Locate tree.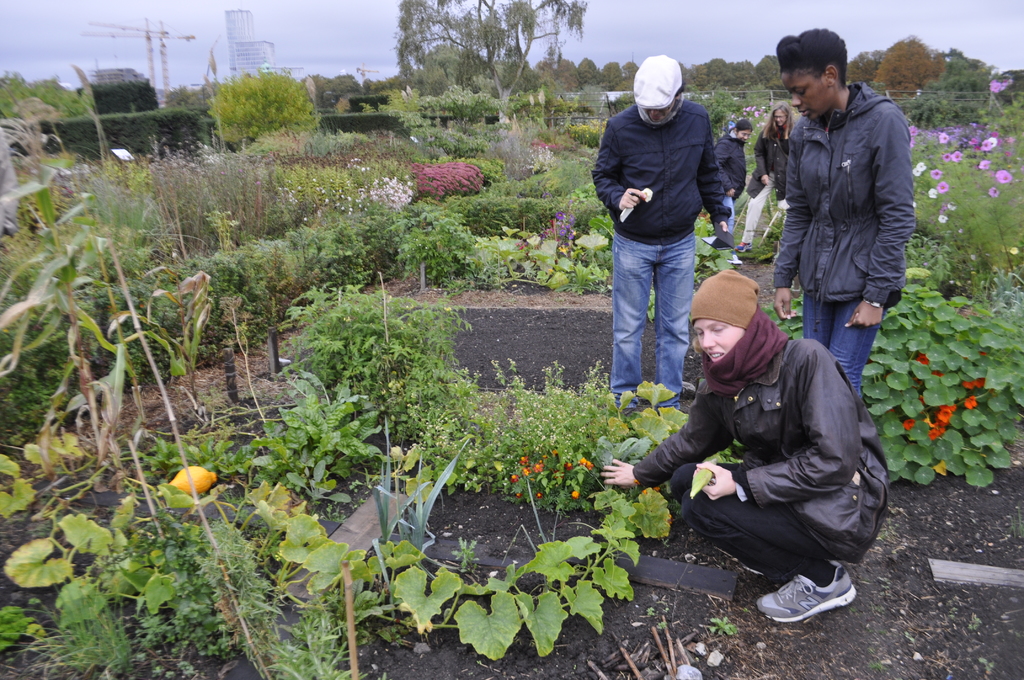
Bounding box: <box>313,70,412,104</box>.
